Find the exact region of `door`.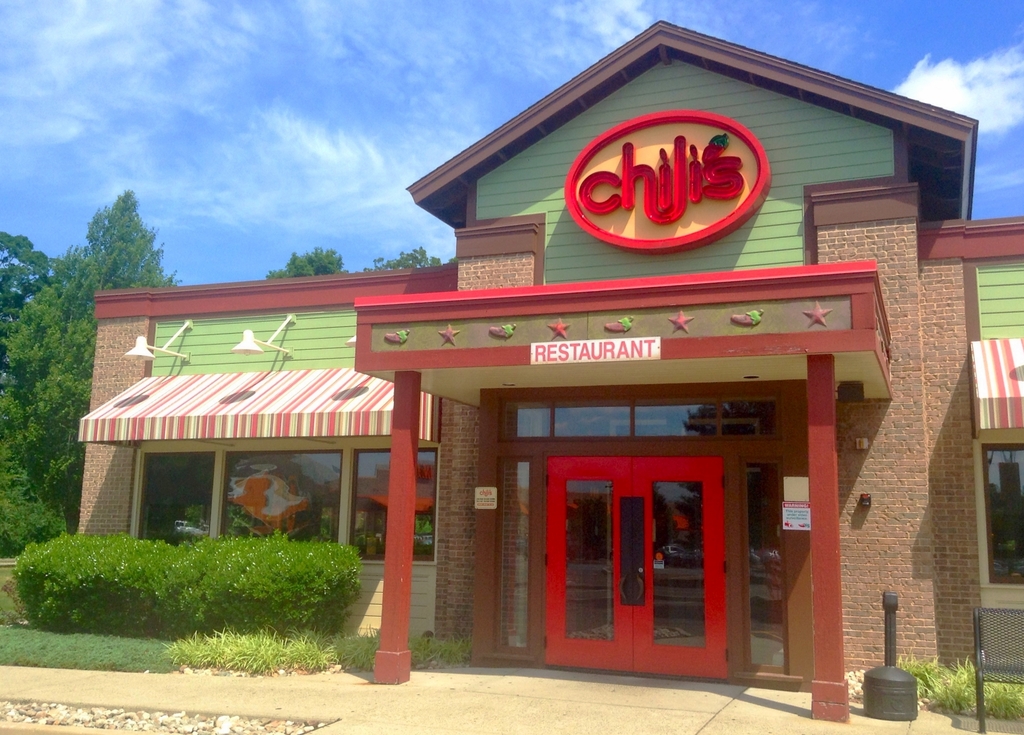
Exact region: 538:394:754:686.
